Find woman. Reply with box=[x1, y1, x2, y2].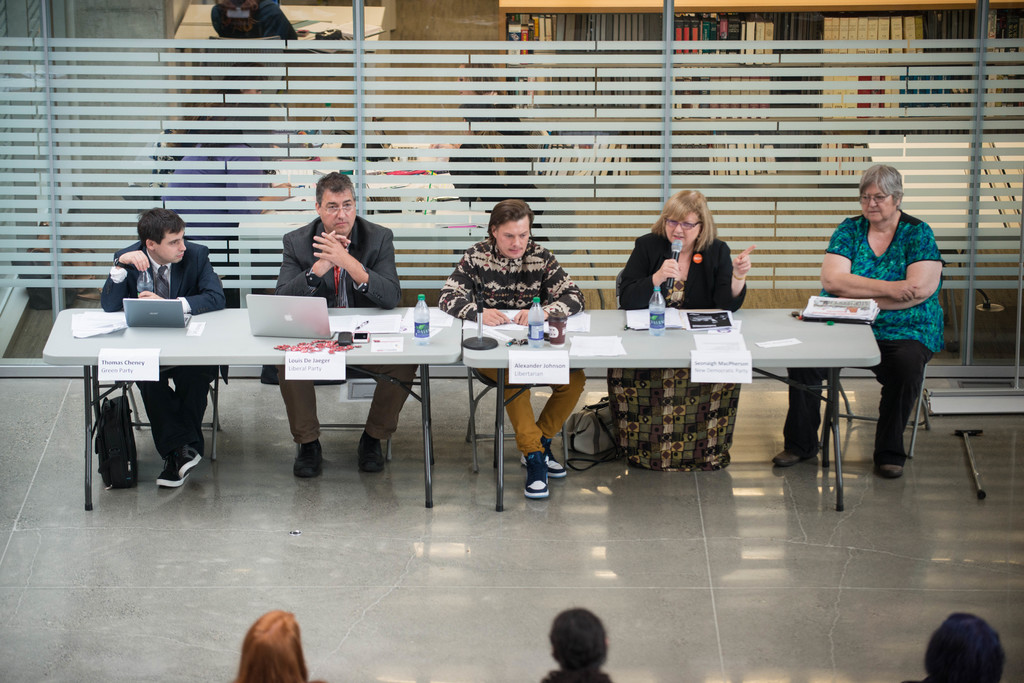
box=[234, 606, 323, 682].
